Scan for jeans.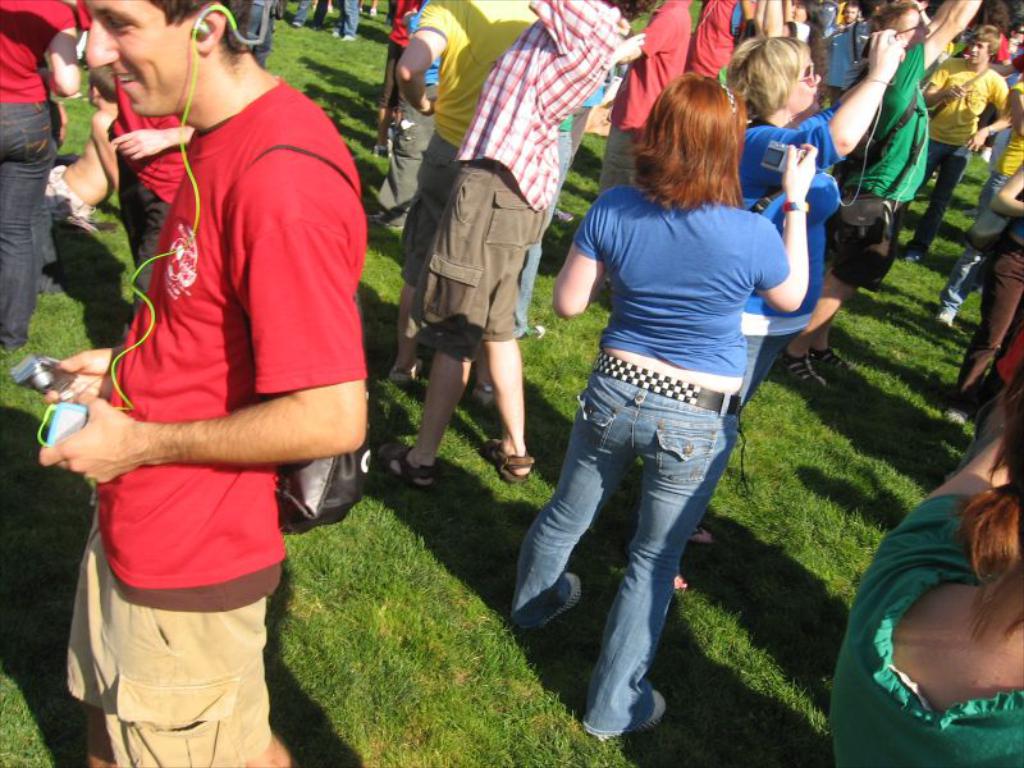
Scan result: region(344, 0, 356, 42).
